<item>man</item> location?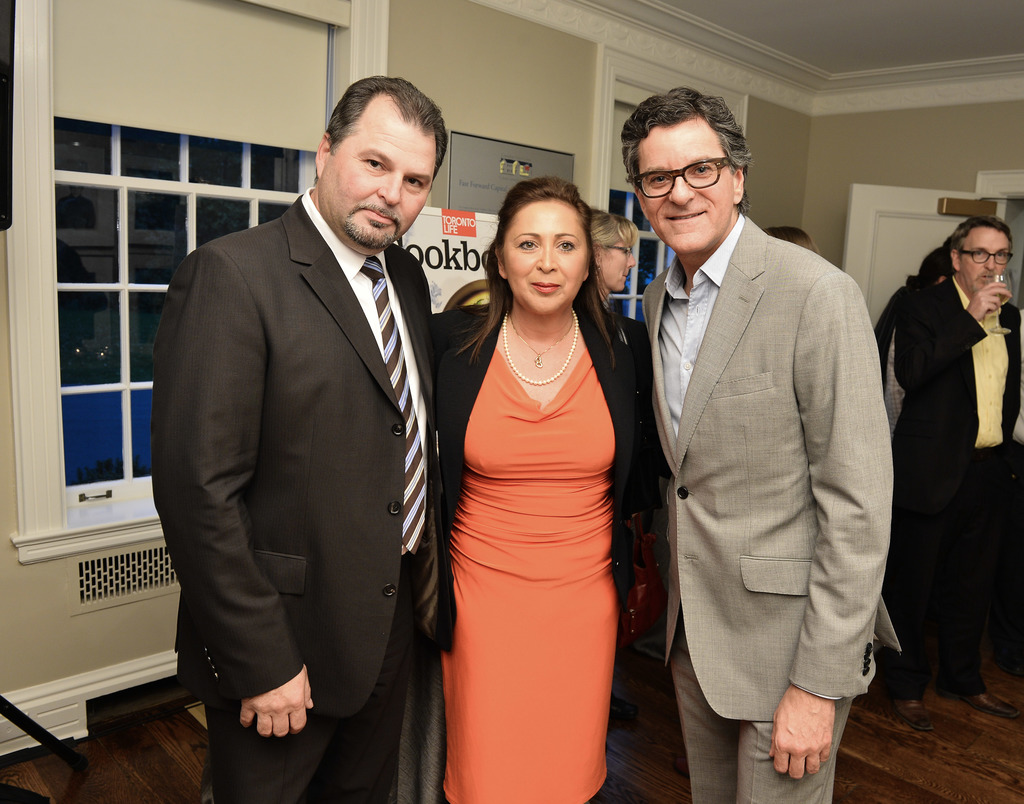
[x1=146, y1=63, x2=452, y2=803]
